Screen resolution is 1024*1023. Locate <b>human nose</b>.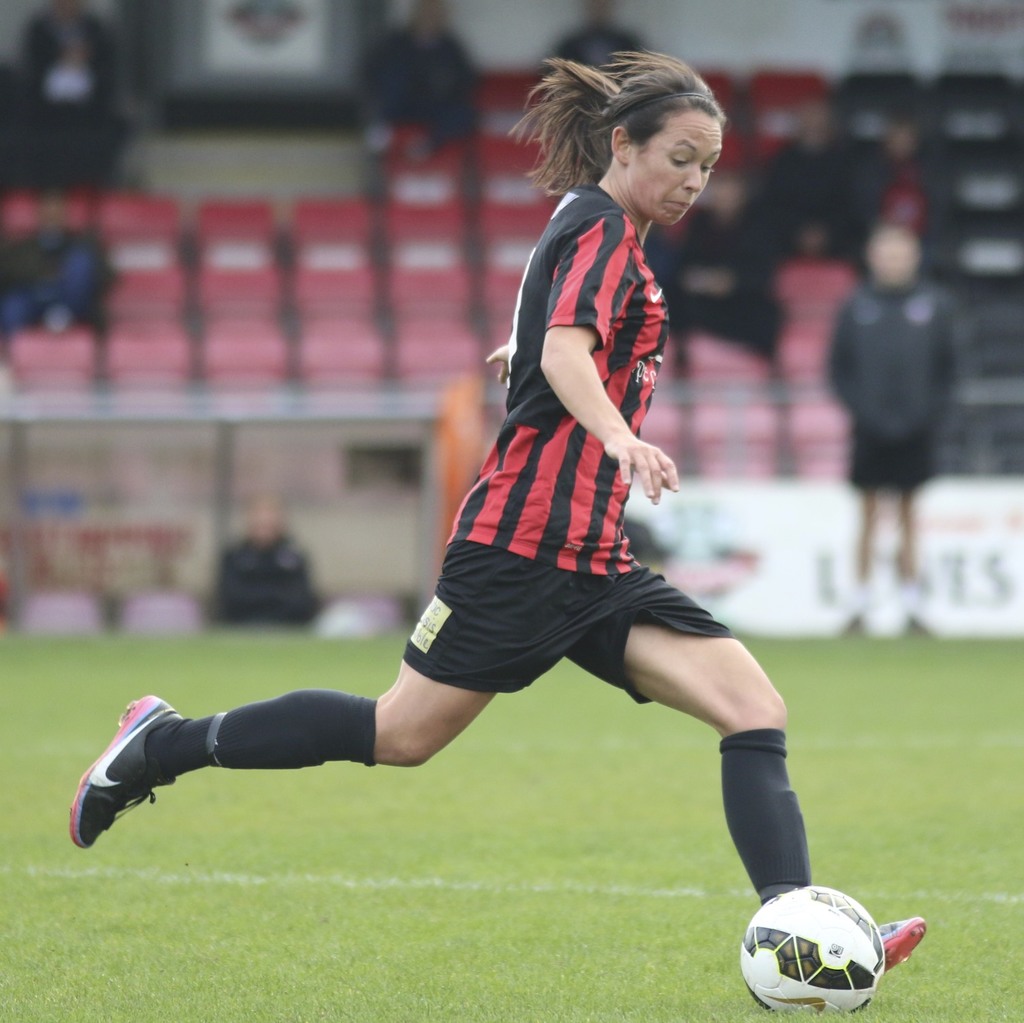
<bbox>679, 170, 700, 191</bbox>.
